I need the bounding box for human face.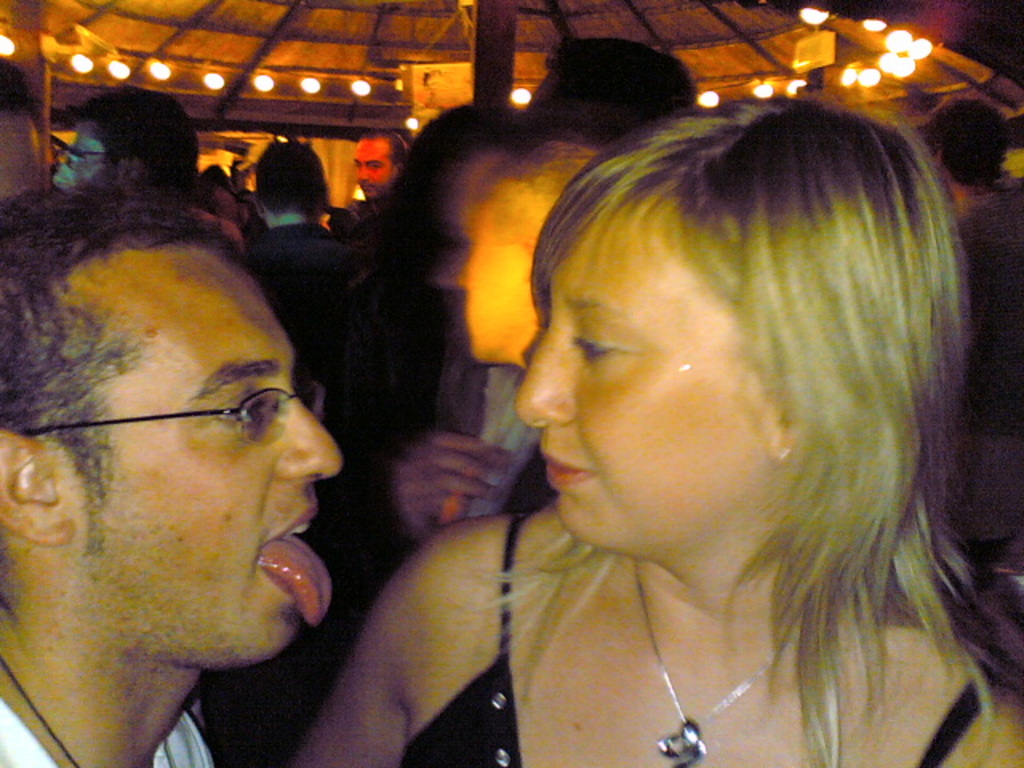
Here it is: 53 118 110 190.
